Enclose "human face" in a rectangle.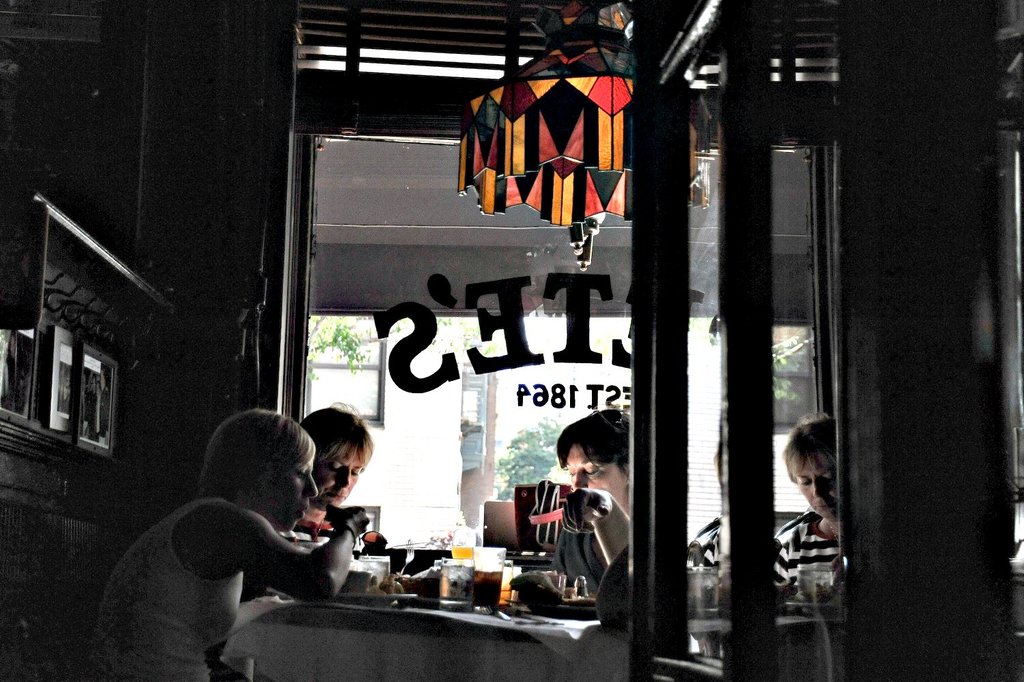
locate(314, 440, 366, 505).
